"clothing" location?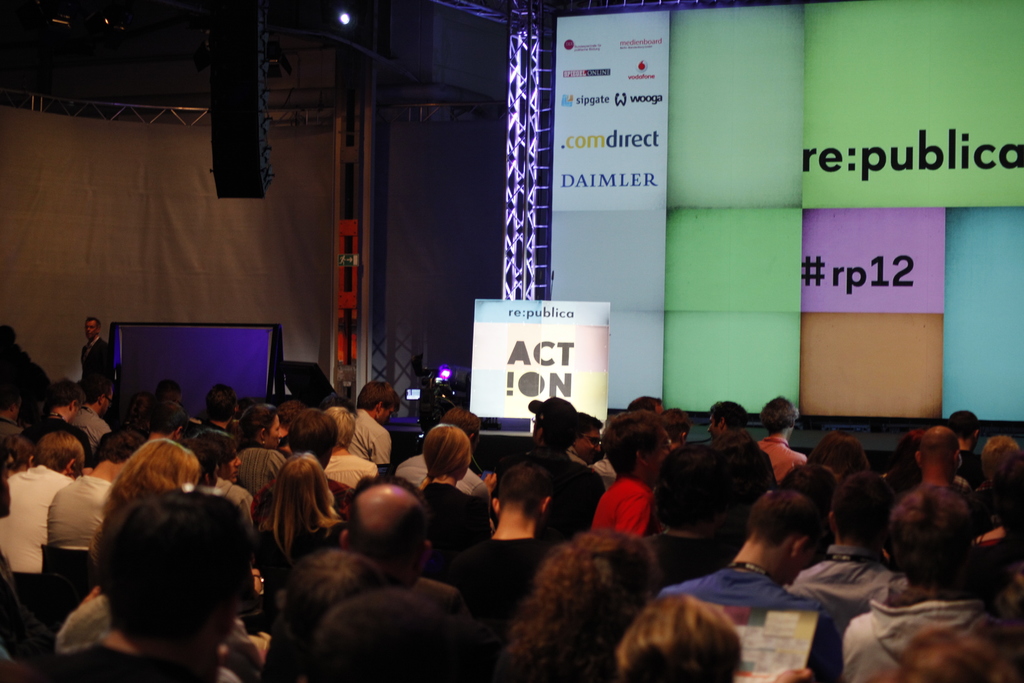
<region>660, 566, 845, 682</region>
